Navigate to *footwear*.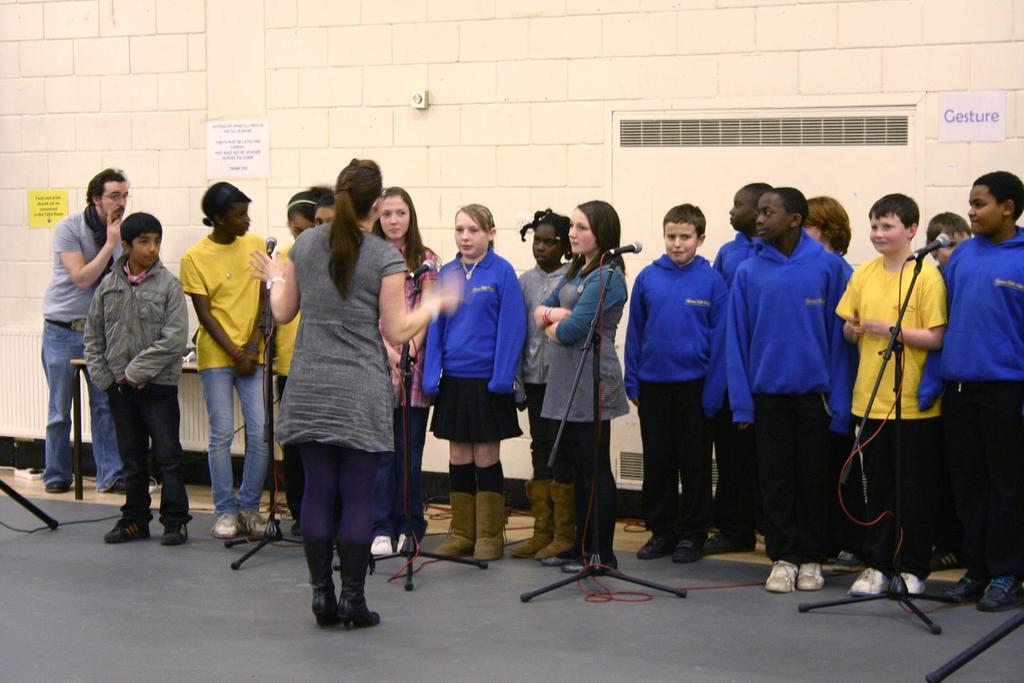
Navigation target: detection(980, 568, 1023, 609).
